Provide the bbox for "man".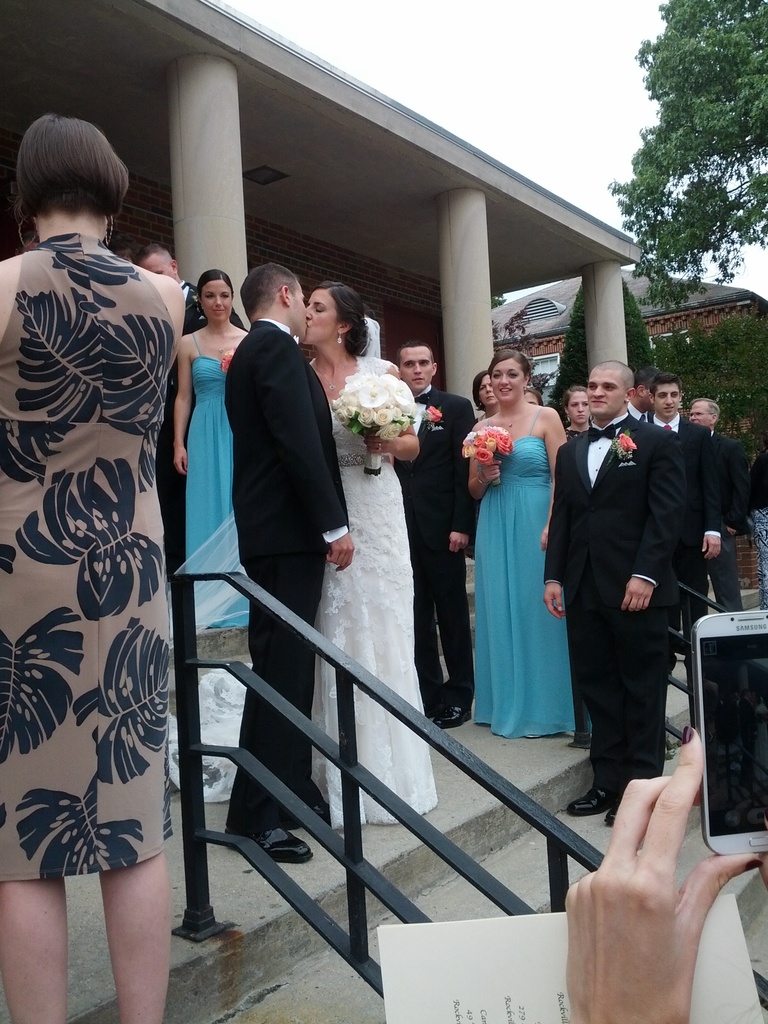
x1=232, y1=264, x2=355, y2=860.
